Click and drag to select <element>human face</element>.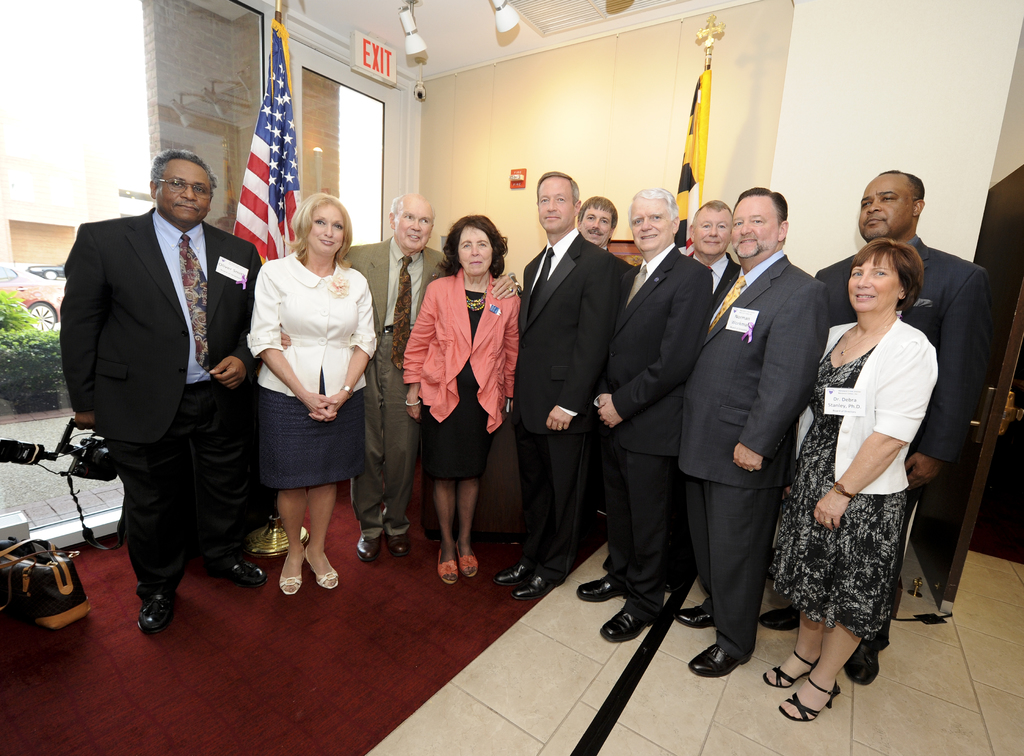
Selection: [left=856, top=176, right=926, bottom=239].
